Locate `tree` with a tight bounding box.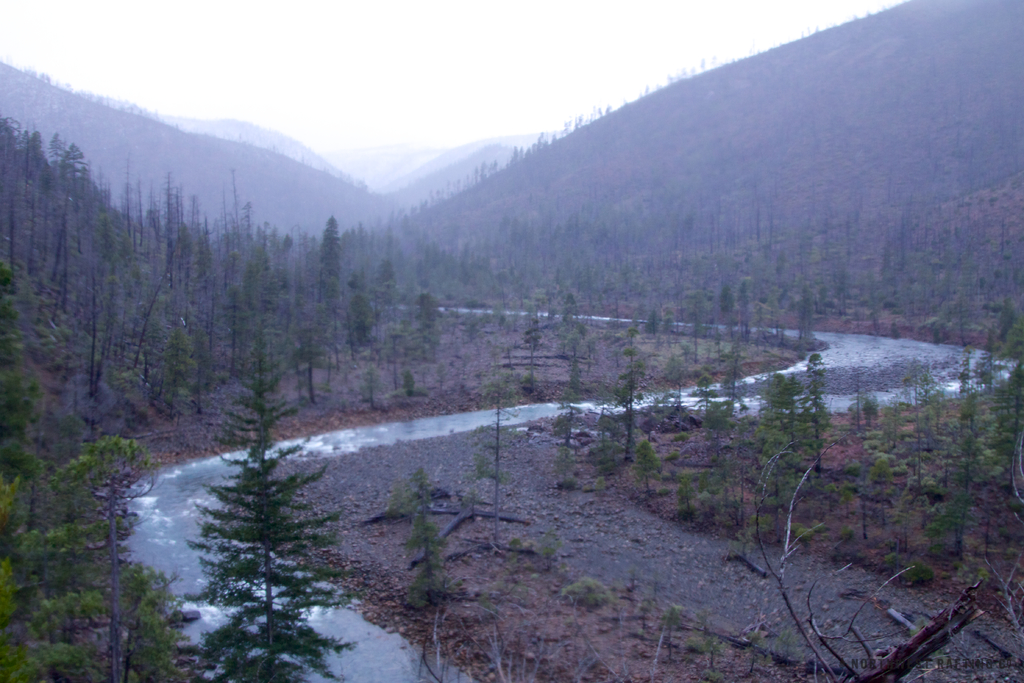
pyautogui.locateOnScreen(45, 427, 189, 682).
